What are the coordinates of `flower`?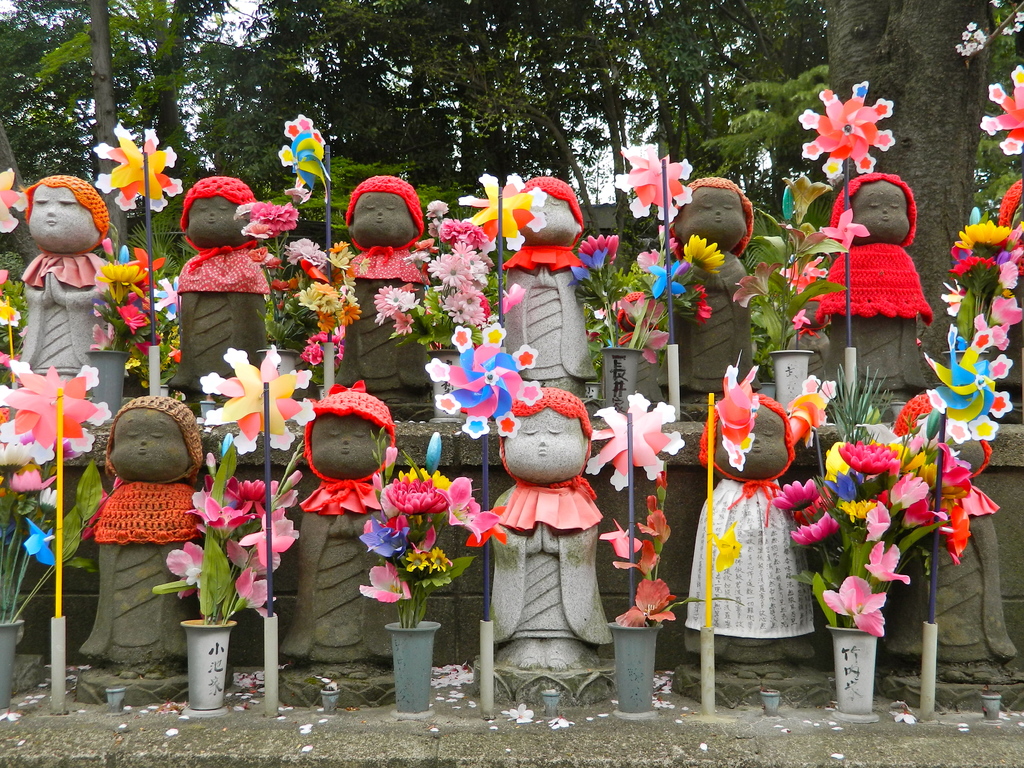
pyautogui.locateOnScreen(804, 84, 897, 168).
